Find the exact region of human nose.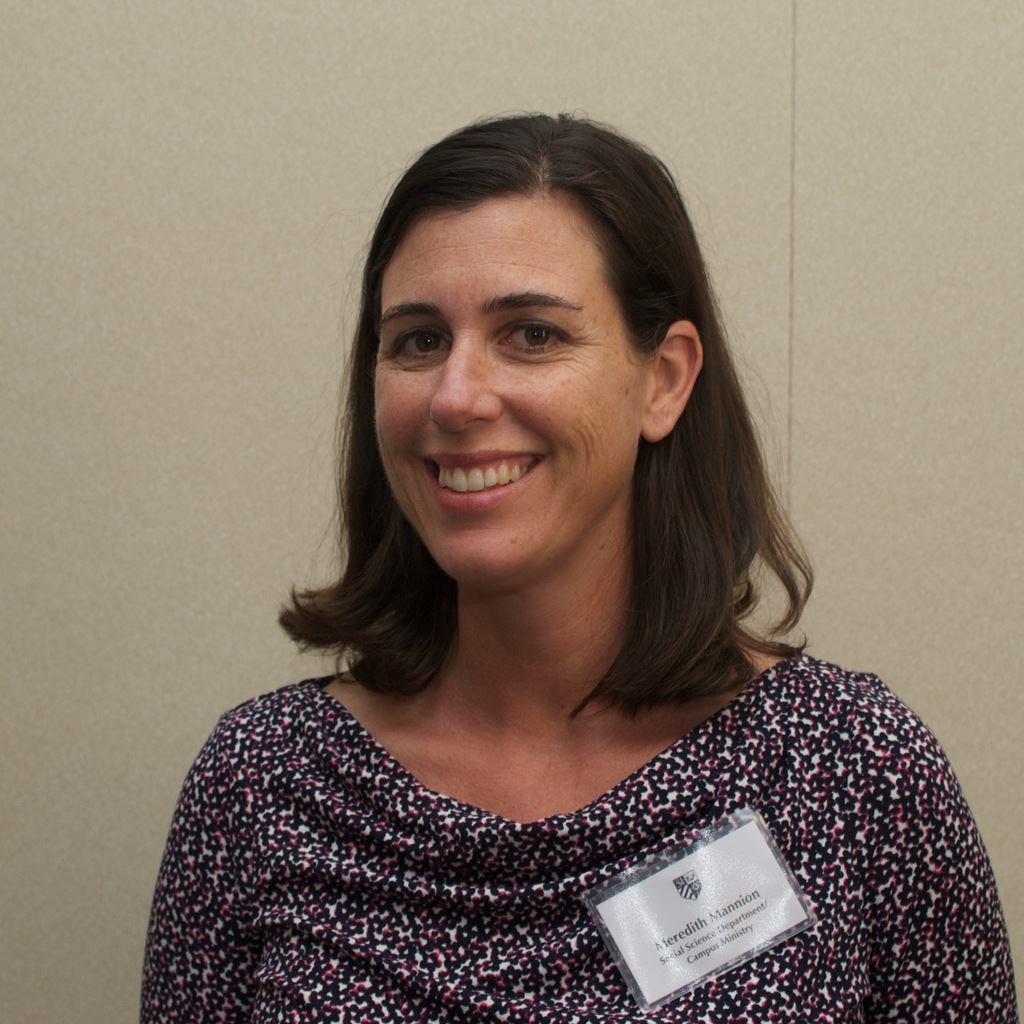
Exact region: left=432, top=321, right=505, bottom=437.
